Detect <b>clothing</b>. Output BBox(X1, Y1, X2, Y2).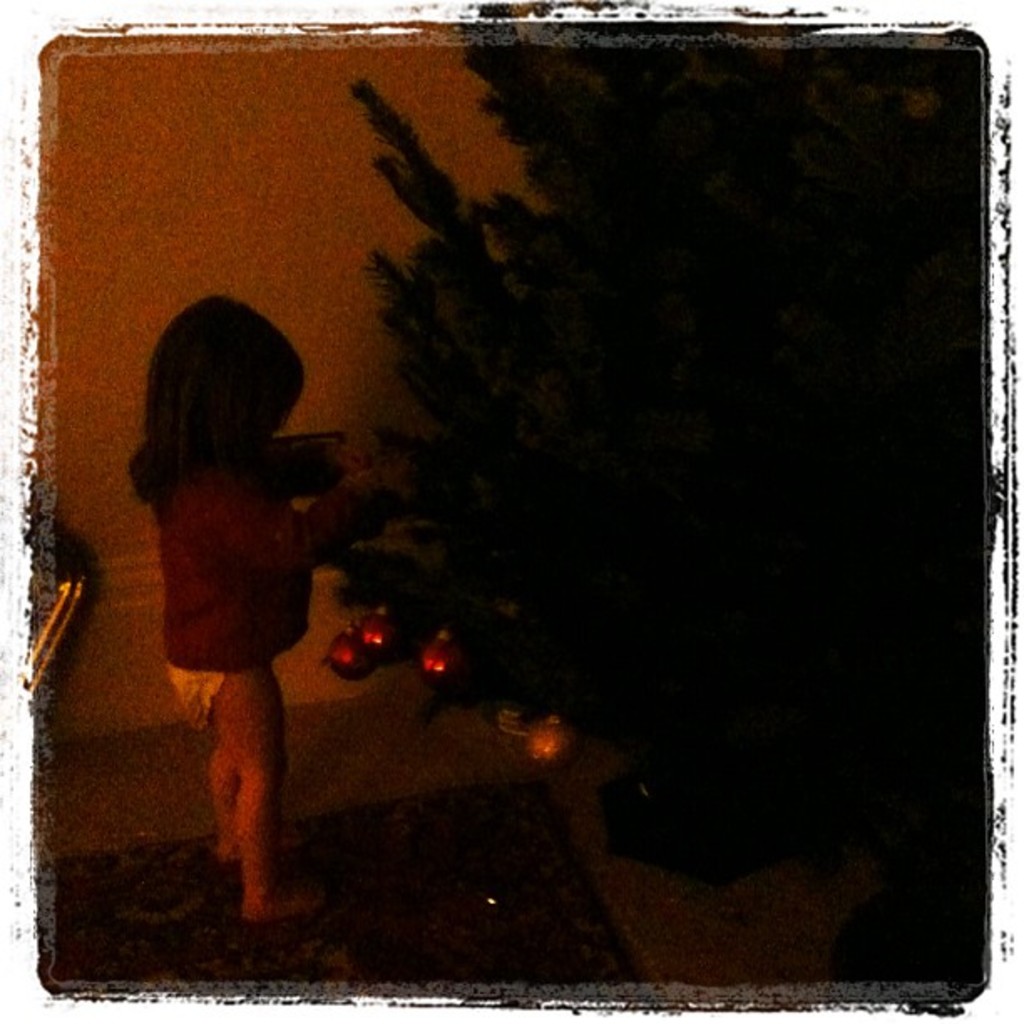
BBox(132, 365, 365, 679).
